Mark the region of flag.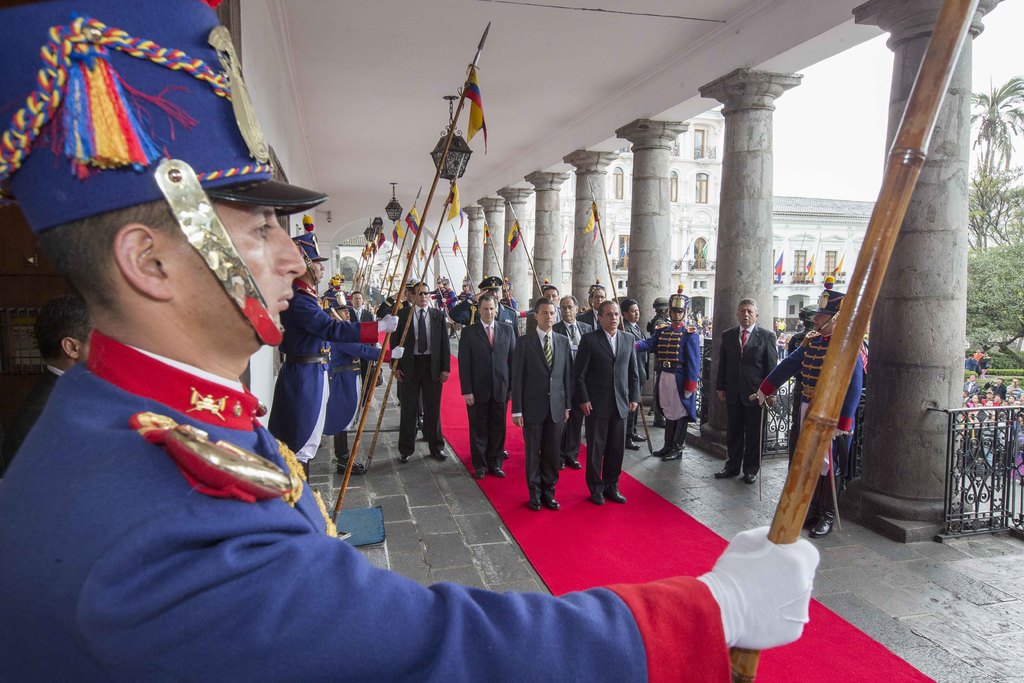
Region: [left=378, top=234, right=385, bottom=245].
